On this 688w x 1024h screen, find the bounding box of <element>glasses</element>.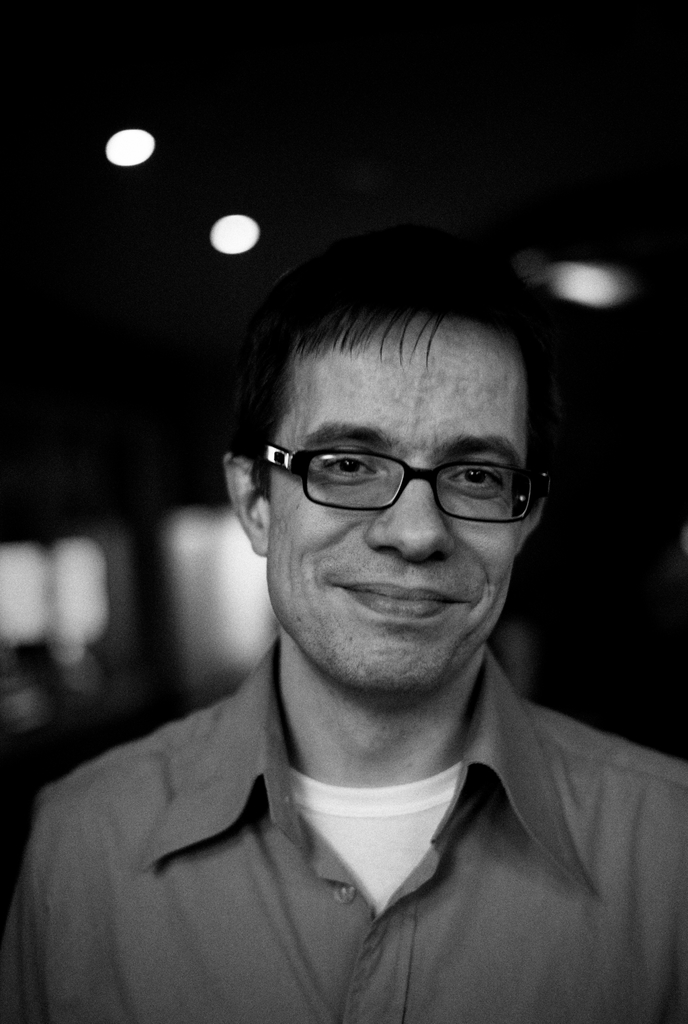
Bounding box: 258,442,546,522.
